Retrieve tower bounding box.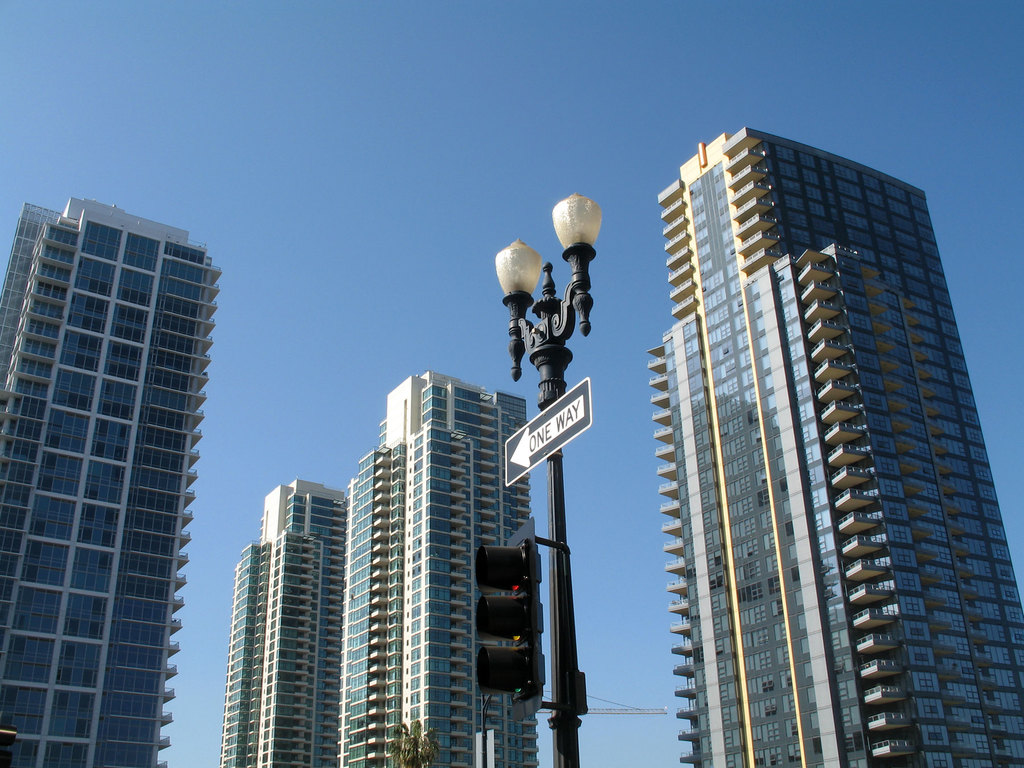
Bounding box: select_region(640, 124, 1023, 767).
